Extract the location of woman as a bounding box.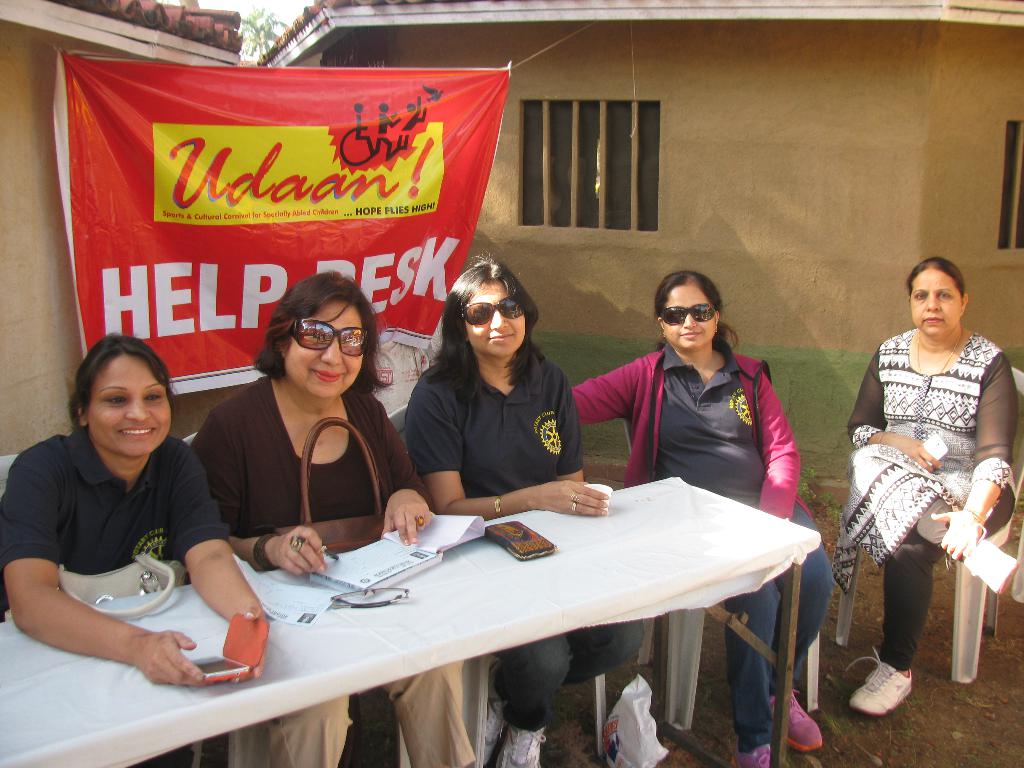
[x1=404, y1=258, x2=645, y2=767].
